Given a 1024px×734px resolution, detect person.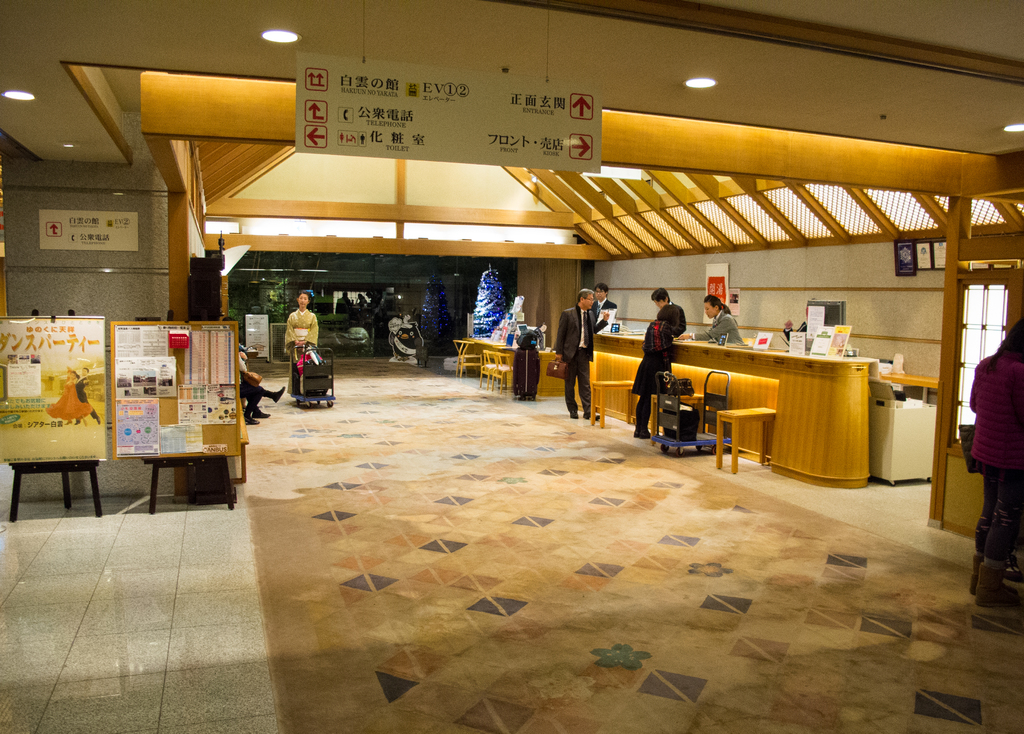
BBox(689, 288, 752, 345).
